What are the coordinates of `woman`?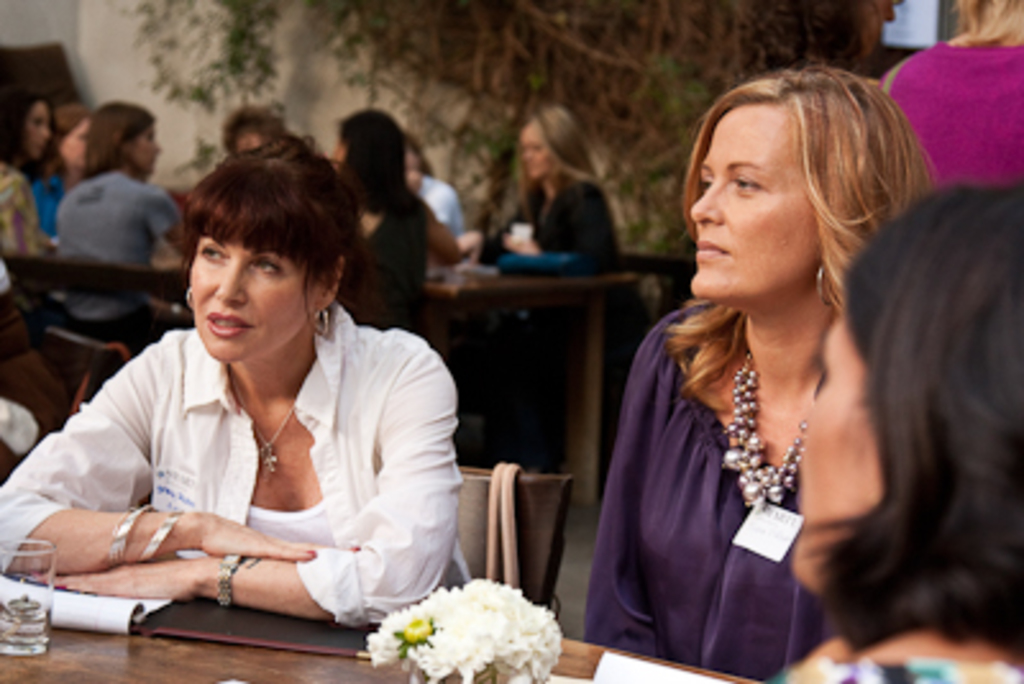
box=[576, 59, 909, 679].
